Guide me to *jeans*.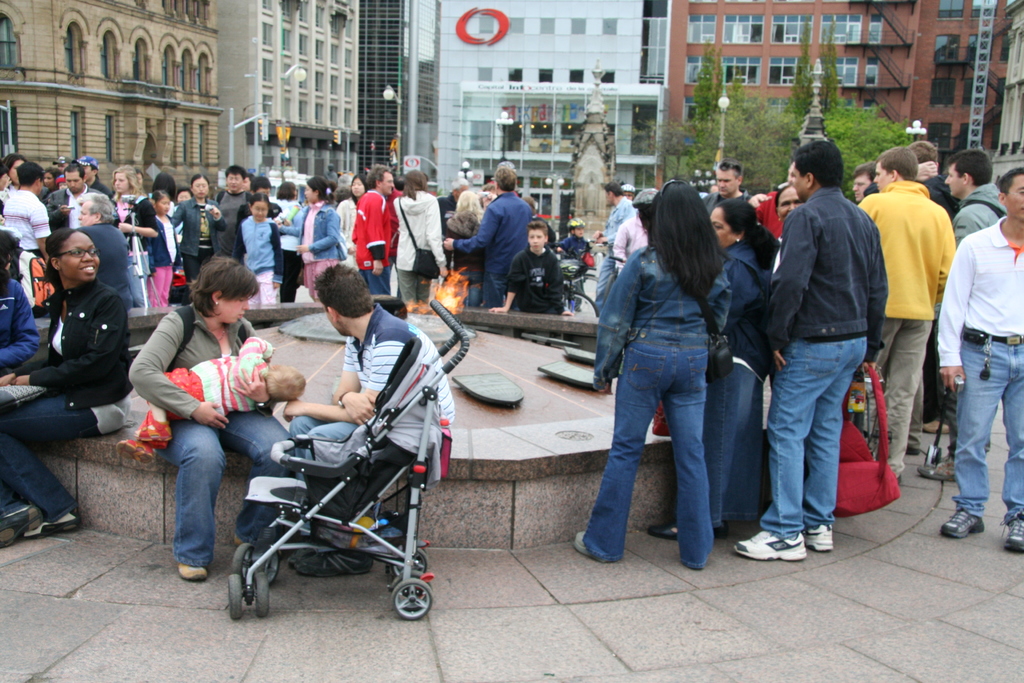
Guidance: crop(362, 267, 391, 296).
